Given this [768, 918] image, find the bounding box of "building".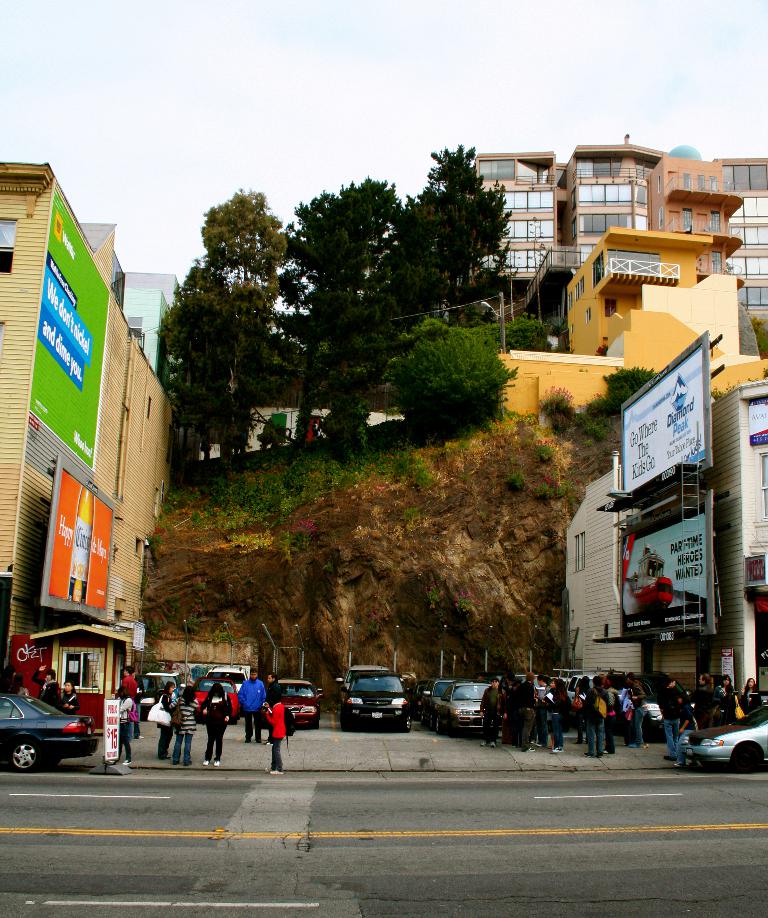
Rect(560, 370, 767, 710).
